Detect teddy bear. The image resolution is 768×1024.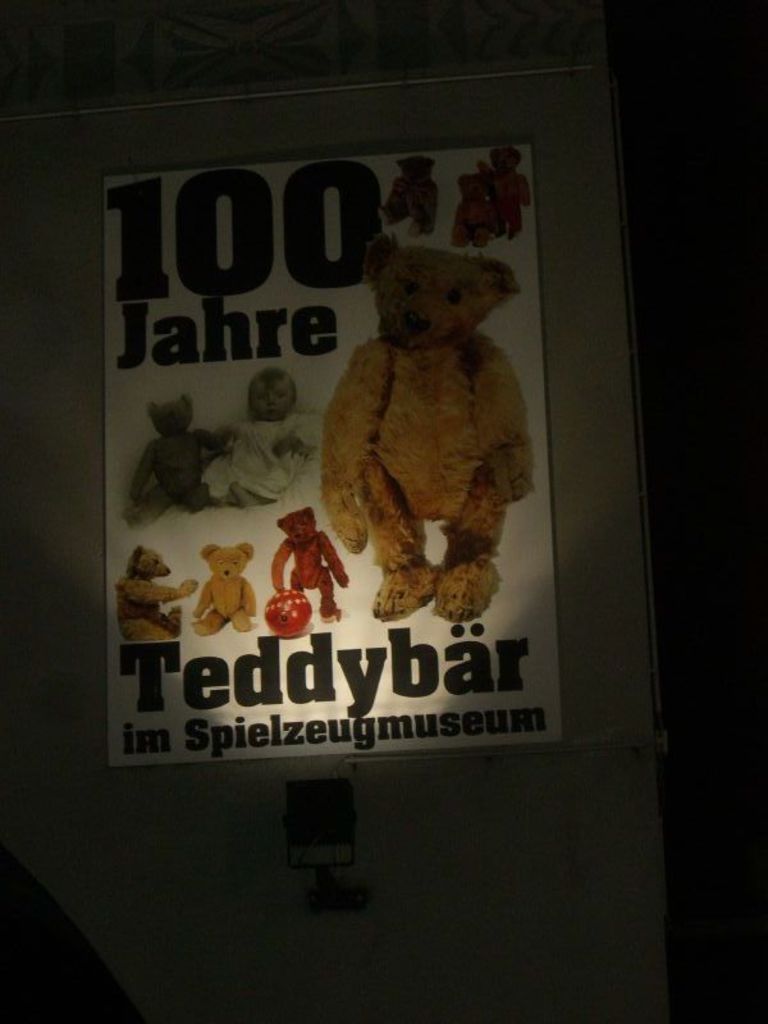
[197,540,265,644].
